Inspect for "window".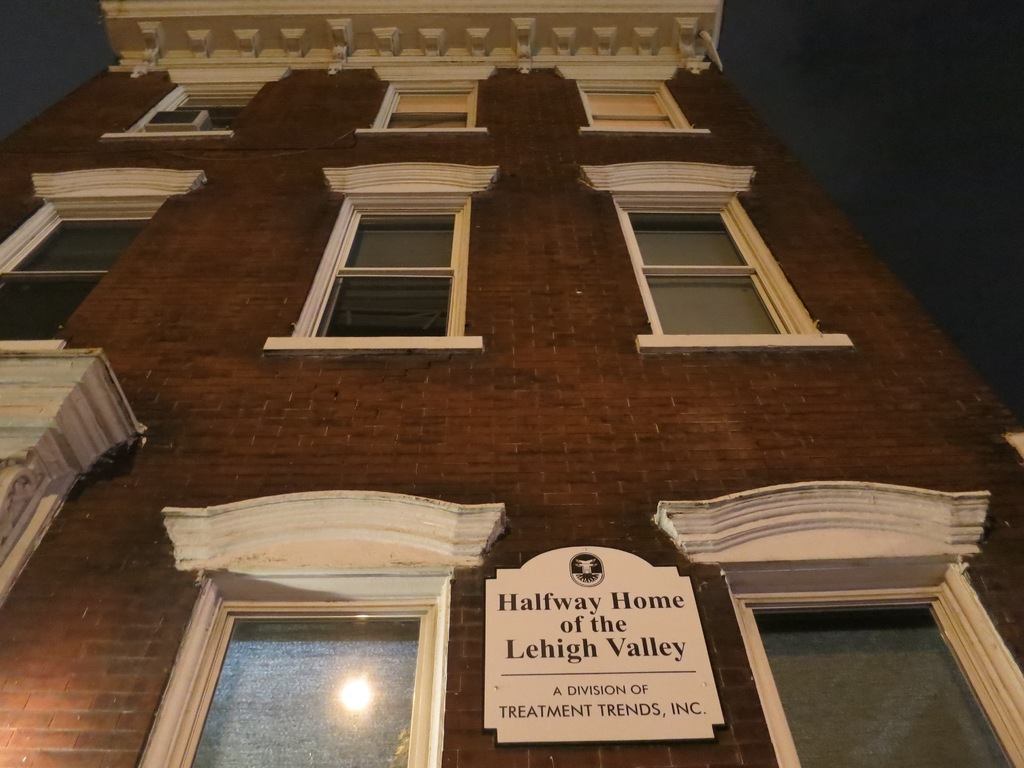
Inspection: bbox(578, 166, 856, 352).
